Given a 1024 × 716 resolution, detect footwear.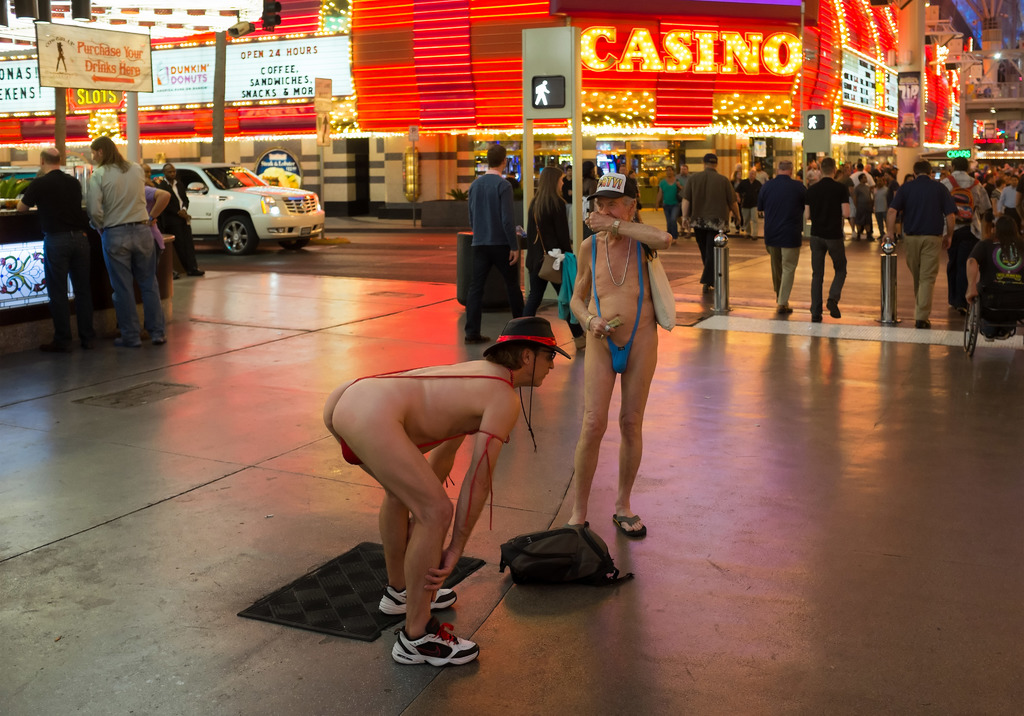
{"x1": 605, "y1": 514, "x2": 650, "y2": 537}.
